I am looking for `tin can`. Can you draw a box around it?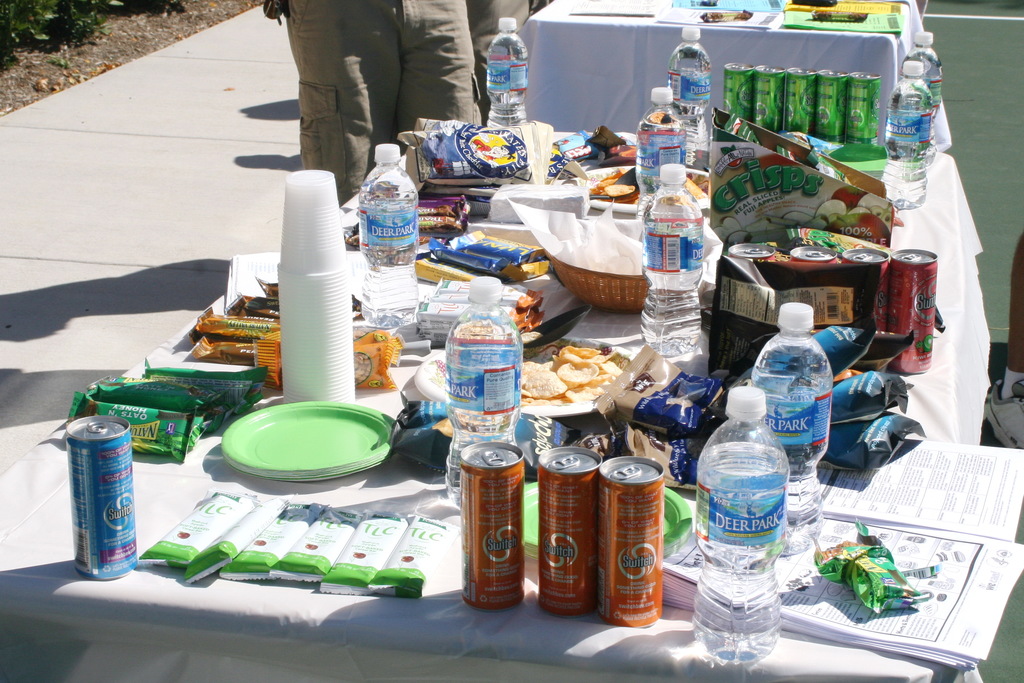
Sure, the bounding box is {"x1": 596, "y1": 456, "x2": 664, "y2": 625}.
